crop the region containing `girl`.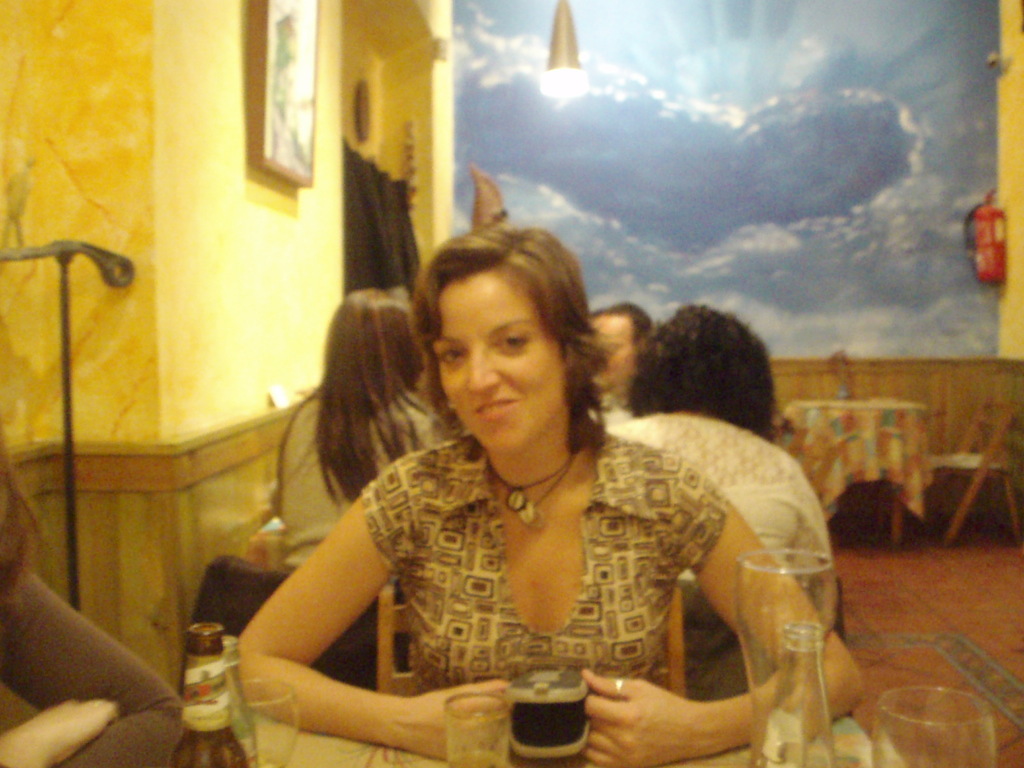
Crop region: BBox(0, 422, 202, 767).
